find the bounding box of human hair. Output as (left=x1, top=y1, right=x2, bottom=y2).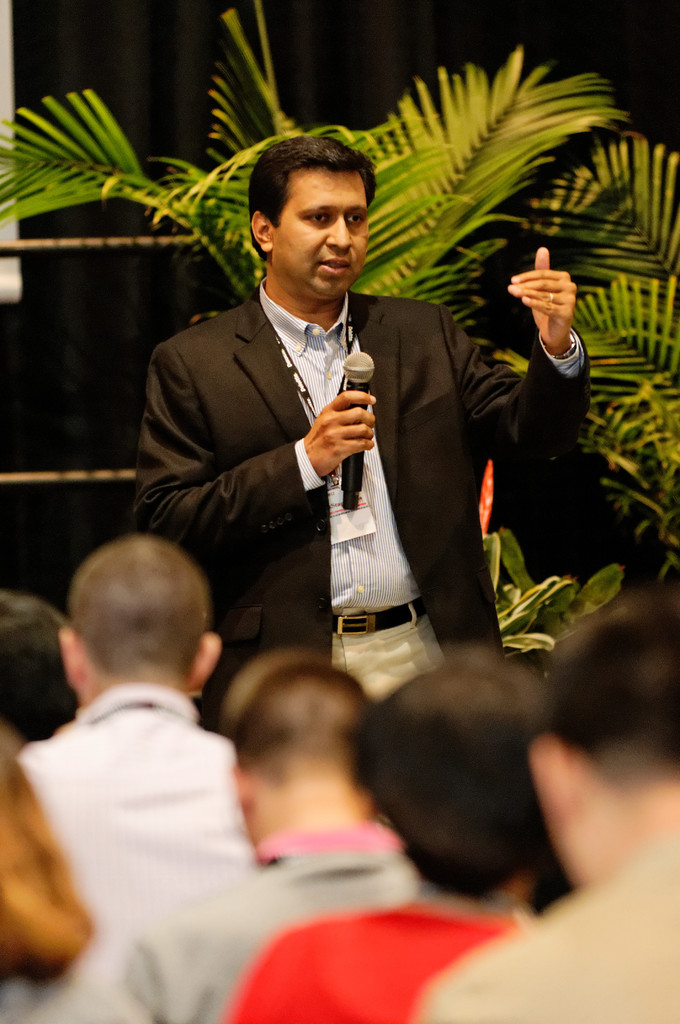
(left=372, top=666, right=570, bottom=908).
